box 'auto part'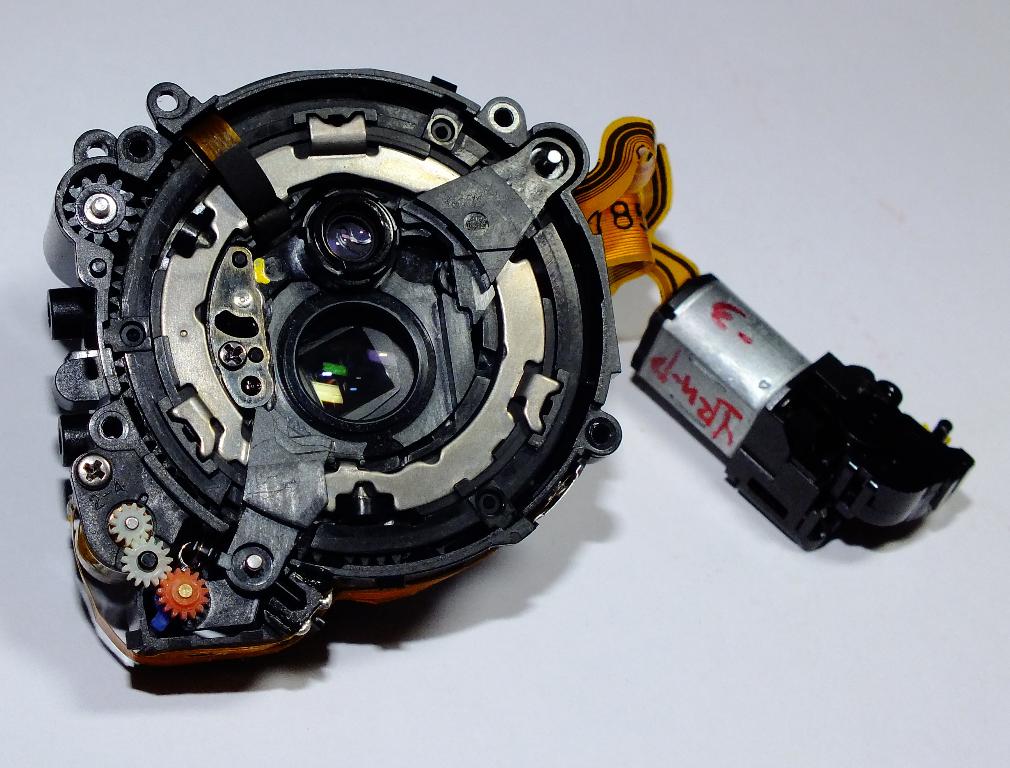
44, 74, 982, 675
